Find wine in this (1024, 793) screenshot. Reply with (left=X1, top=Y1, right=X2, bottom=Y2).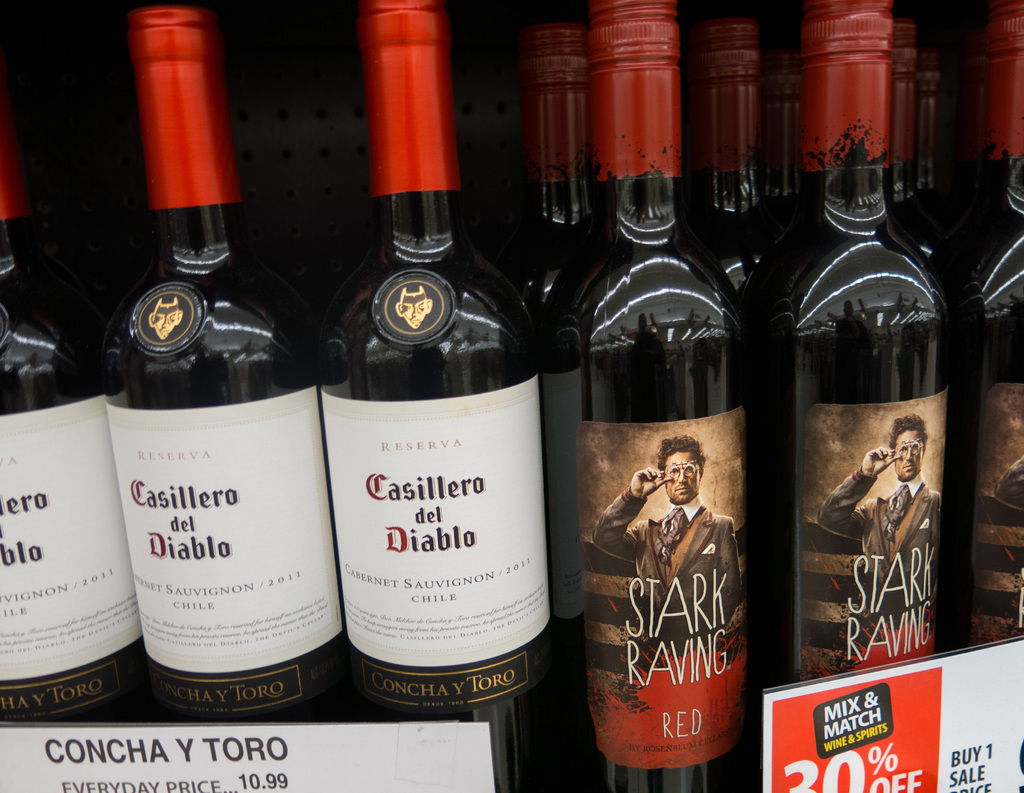
(left=953, top=0, right=1023, bottom=656).
